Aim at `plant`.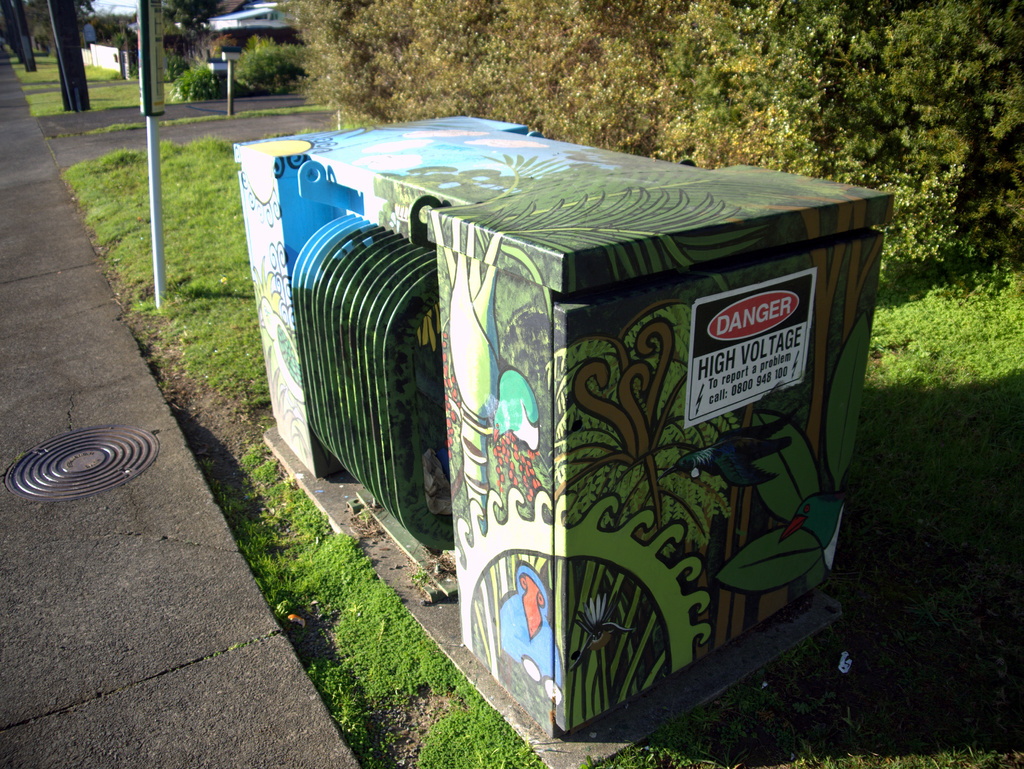
Aimed at 230/40/309/93.
